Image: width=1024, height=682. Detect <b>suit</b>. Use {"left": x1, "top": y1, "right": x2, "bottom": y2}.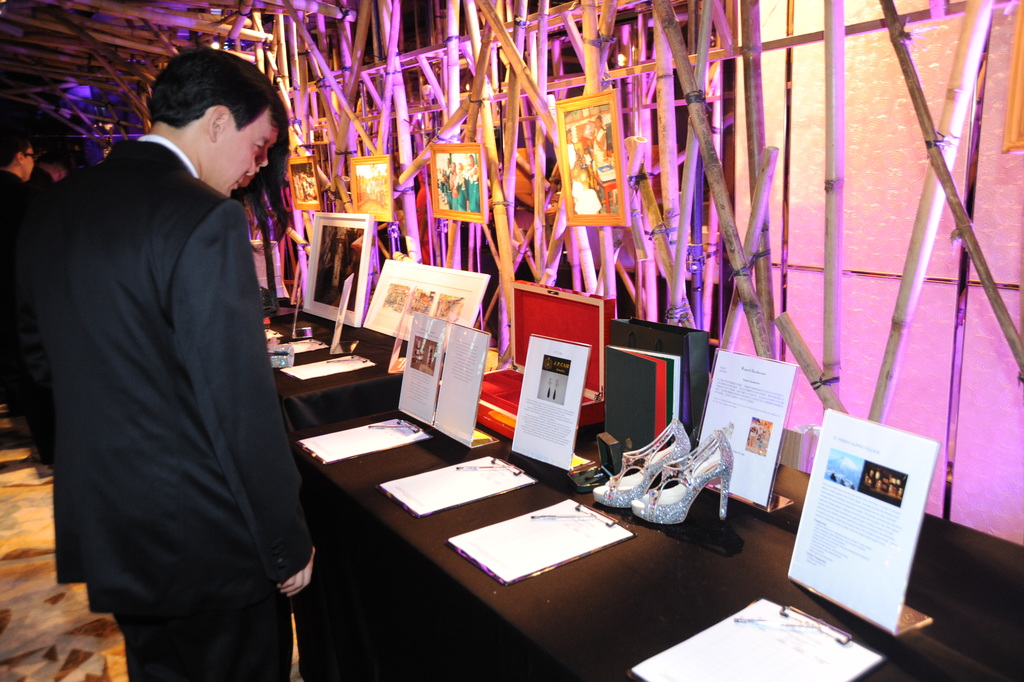
{"left": 0, "top": 130, "right": 313, "bottom": 681}.
